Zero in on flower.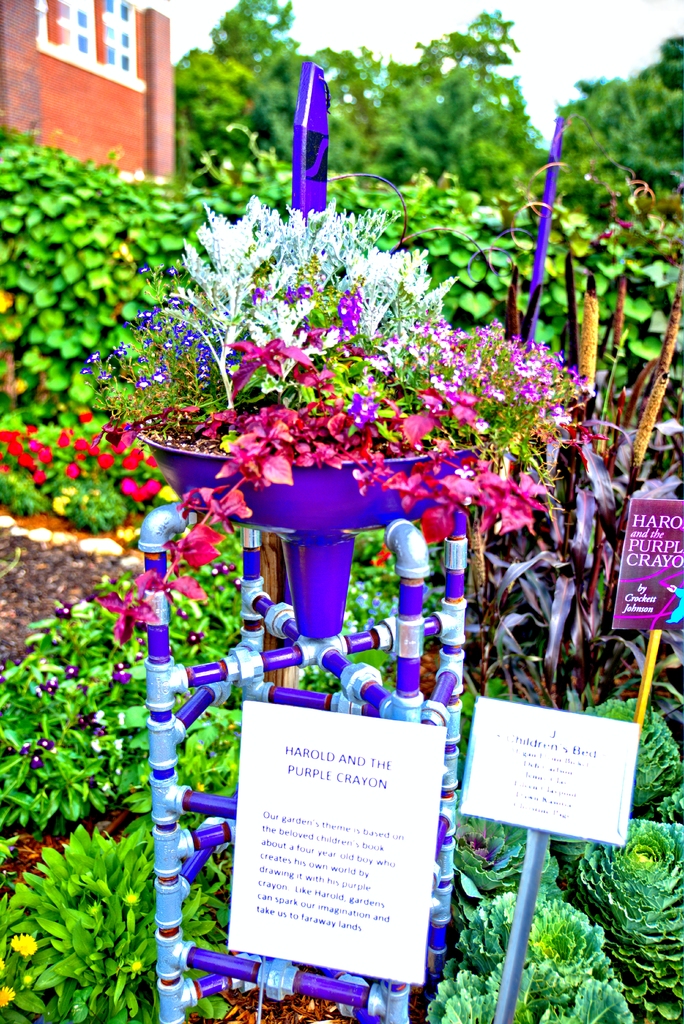
Zeroed in: pyautogui.locateOnScreen(12, 930, 42, 953).
